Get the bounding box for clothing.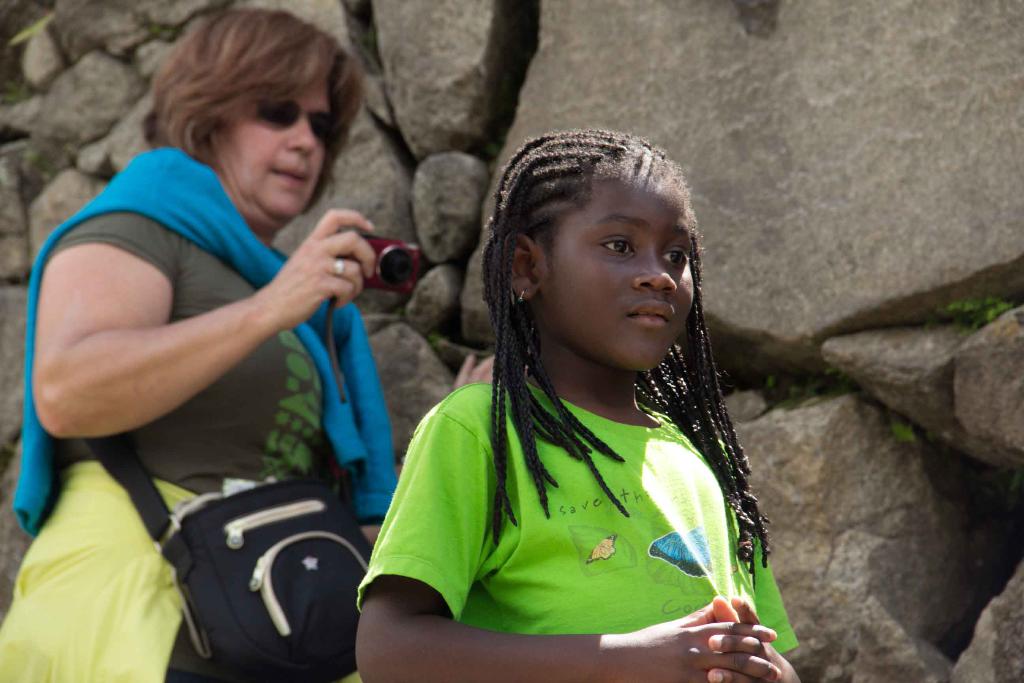
crop(356, 368, 806, 682).
